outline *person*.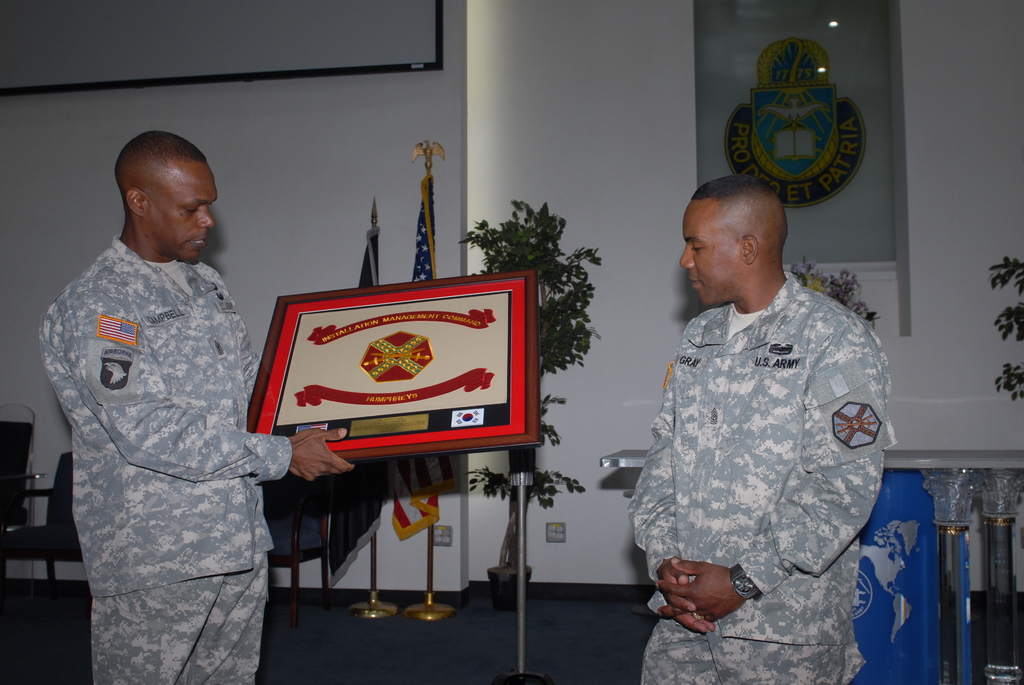
Outline: (40,129,360,684).
